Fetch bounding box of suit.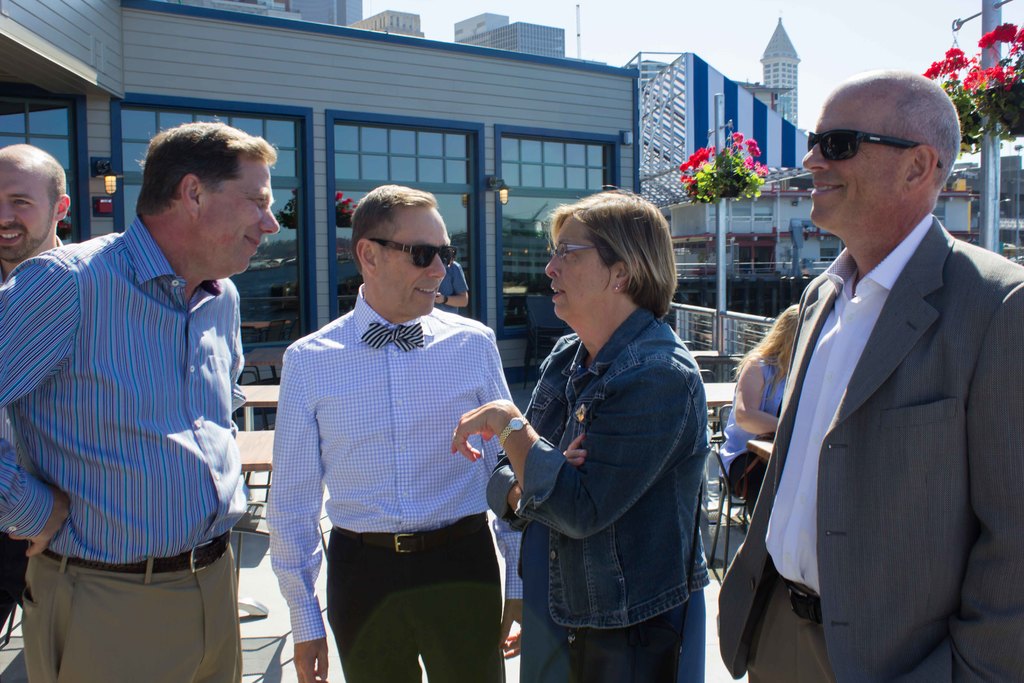
Bbox: {"left": 729, "top": 108, "right": 1012, "bottom": 682}.
